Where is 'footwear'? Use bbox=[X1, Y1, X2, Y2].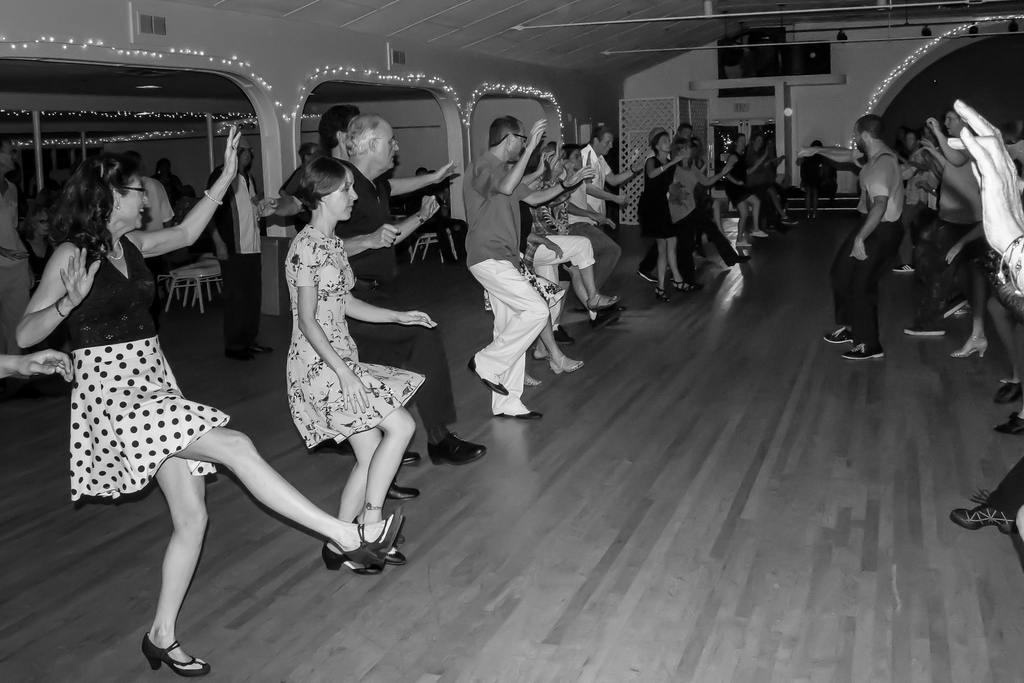
bbox=[397, 454, 424, 465].
